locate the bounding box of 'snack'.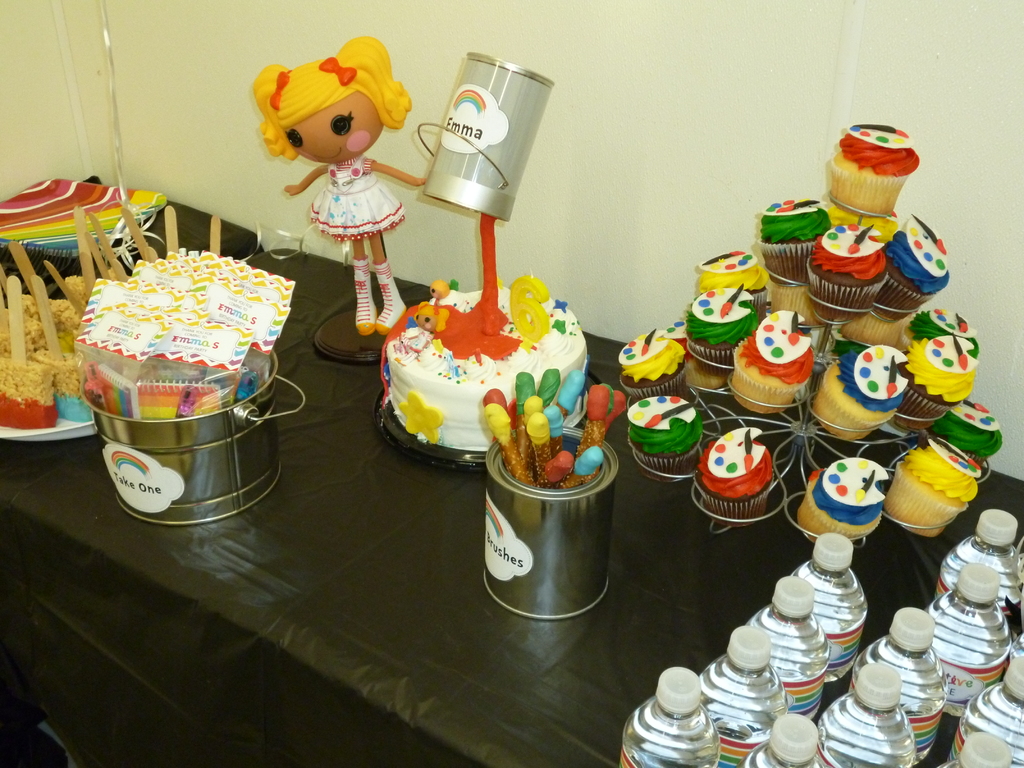
Bounding box: BBox(685, 292, 763, 376).
